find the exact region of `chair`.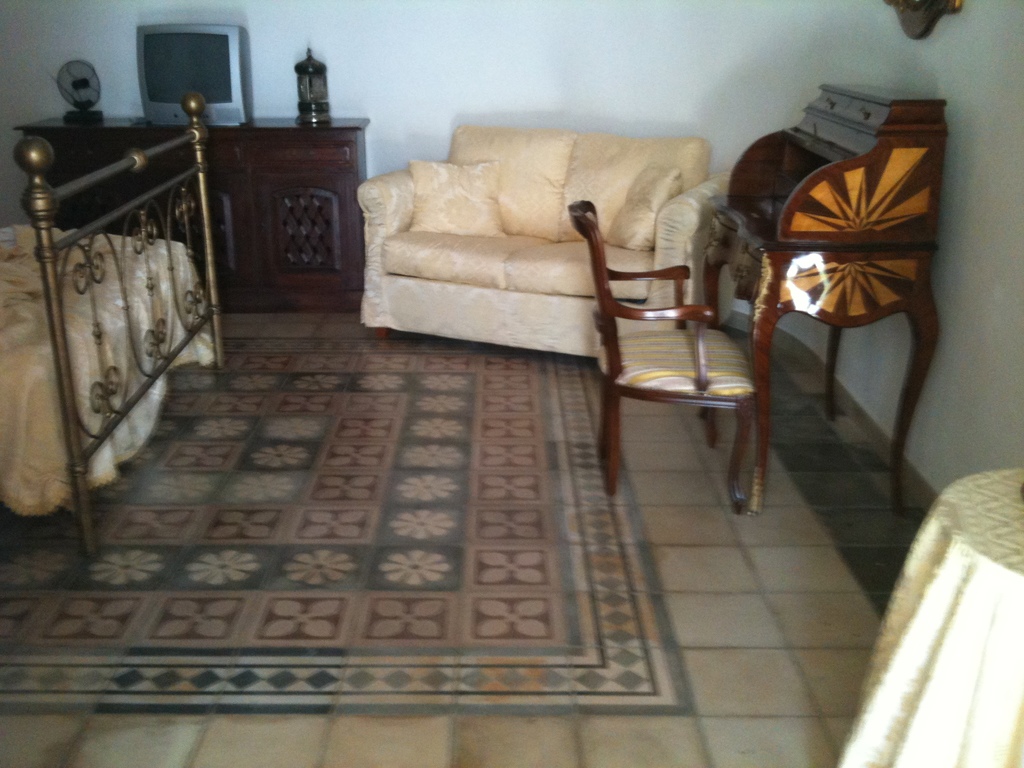
Exact region: bbox=(563, 199, 755, 497).
